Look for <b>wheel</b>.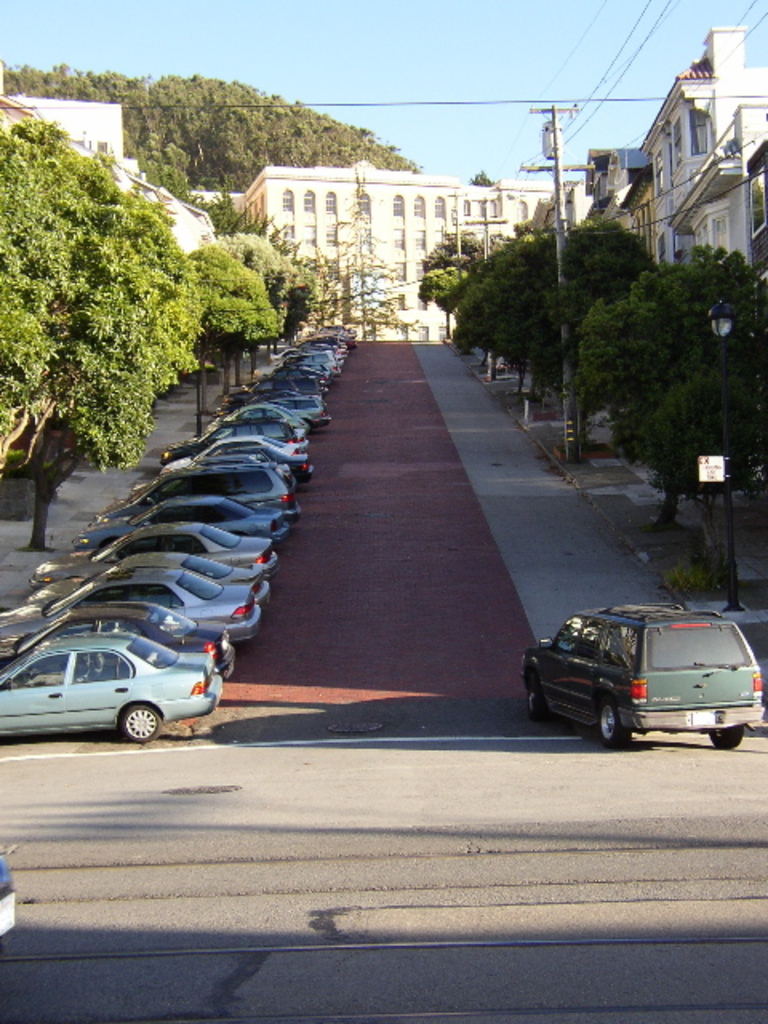
Found: crop(706, 726, 742, 749).
